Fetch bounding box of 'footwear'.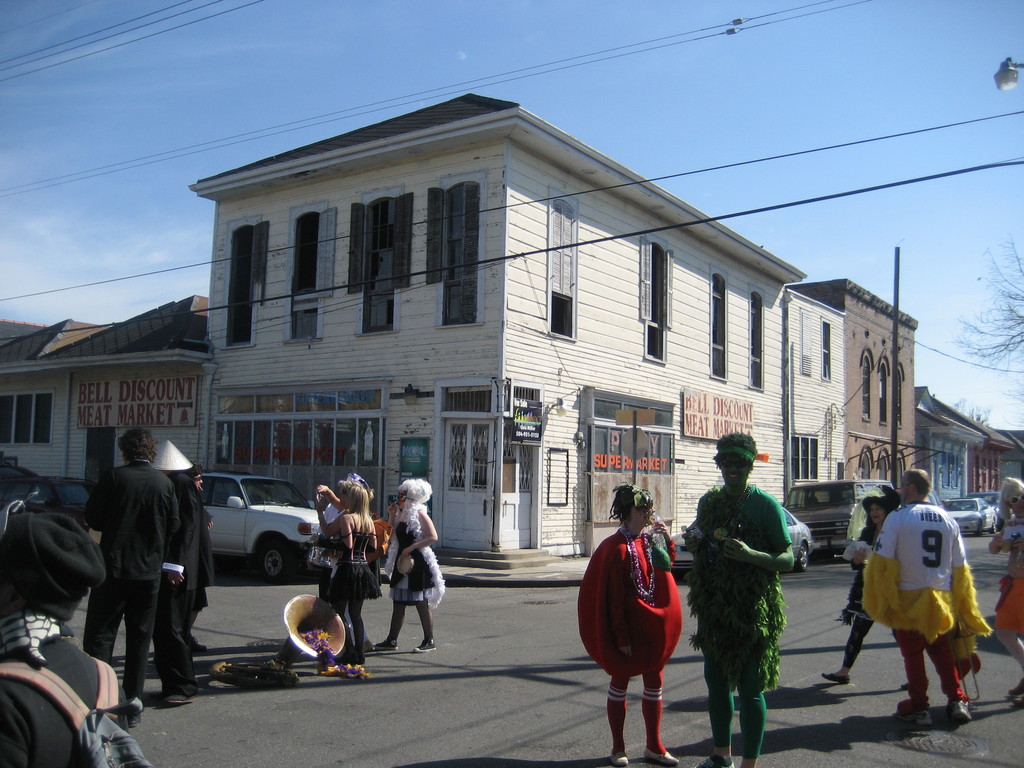
Bbox: (x1=373, y1=643, x2=398, y2=653).
